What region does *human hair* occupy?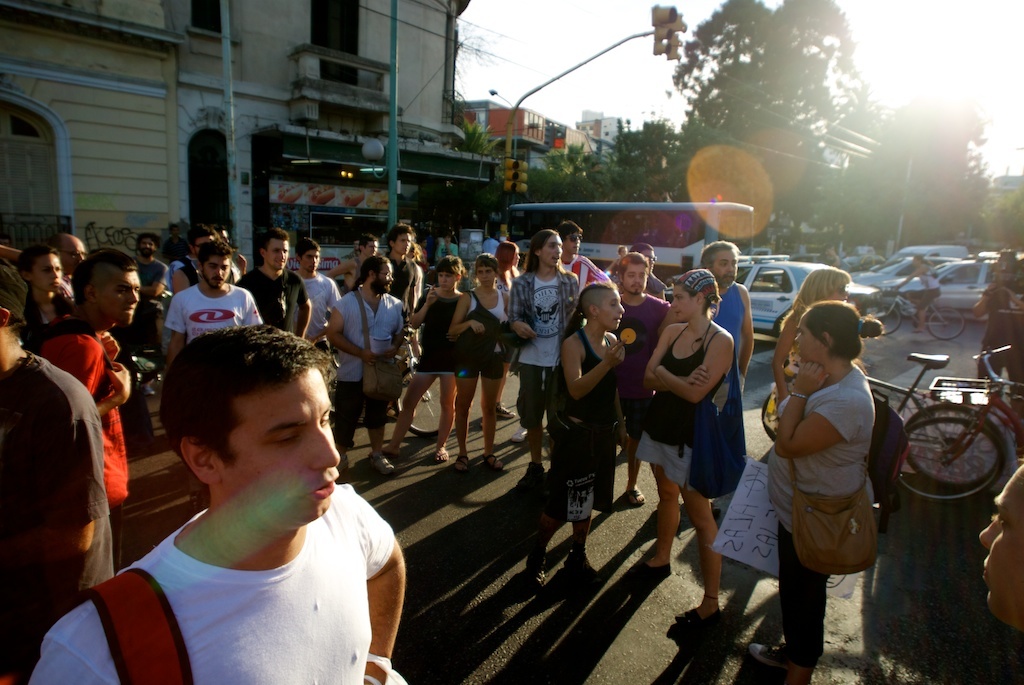
crop(633, 244, 654, 252).
